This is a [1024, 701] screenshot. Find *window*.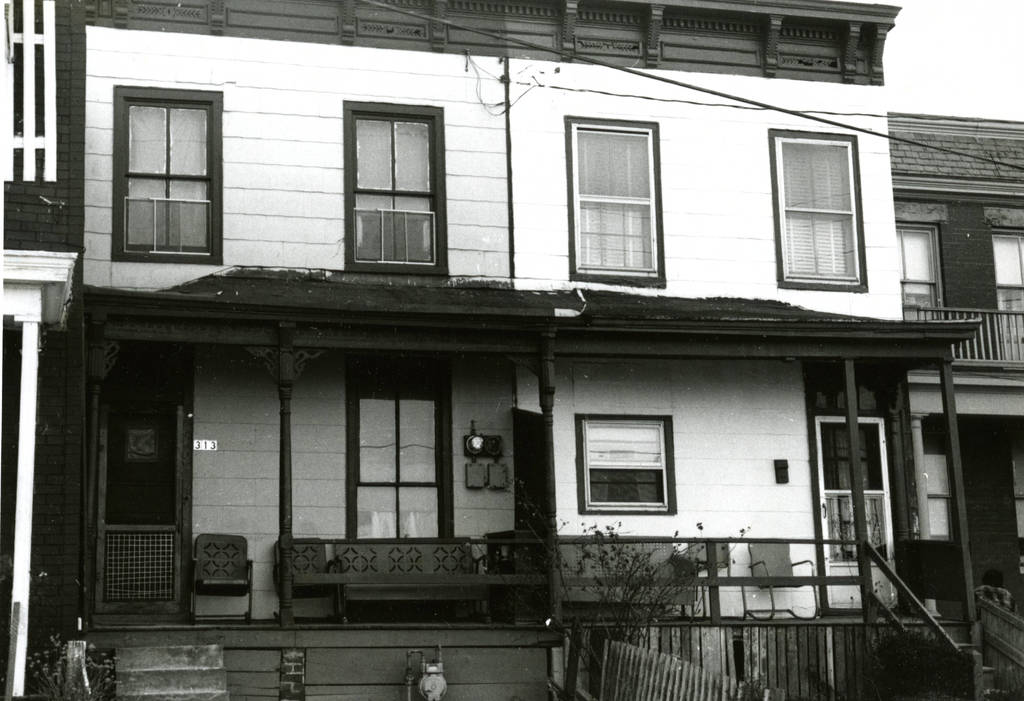
Bounding box: <box>568,404,696,527</box>.
